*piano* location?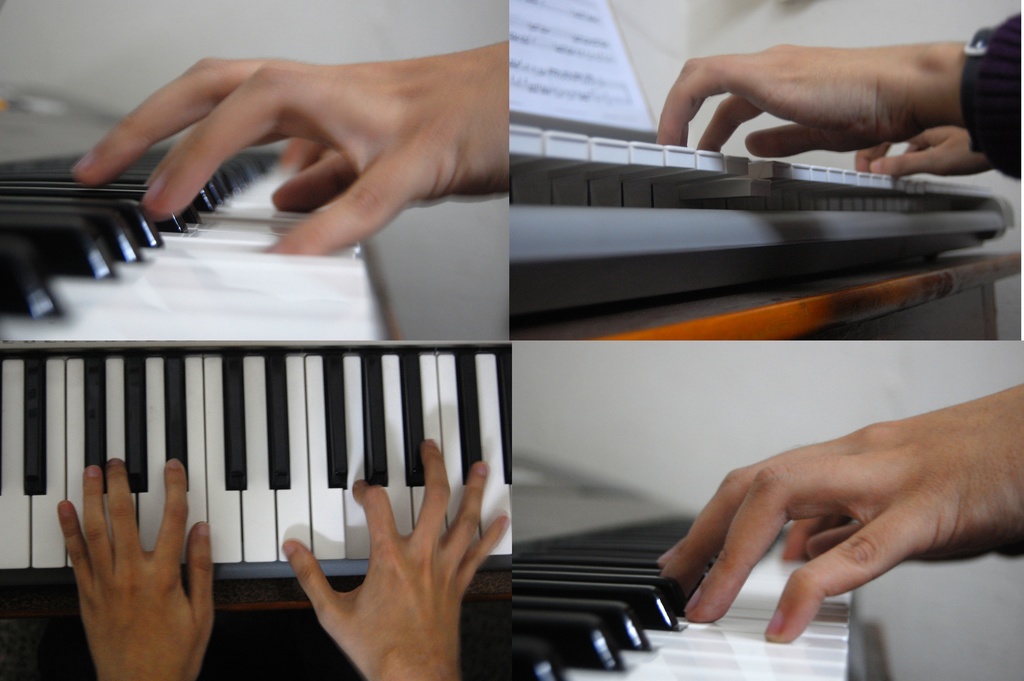
BBox(0, 70, 399, 349)
